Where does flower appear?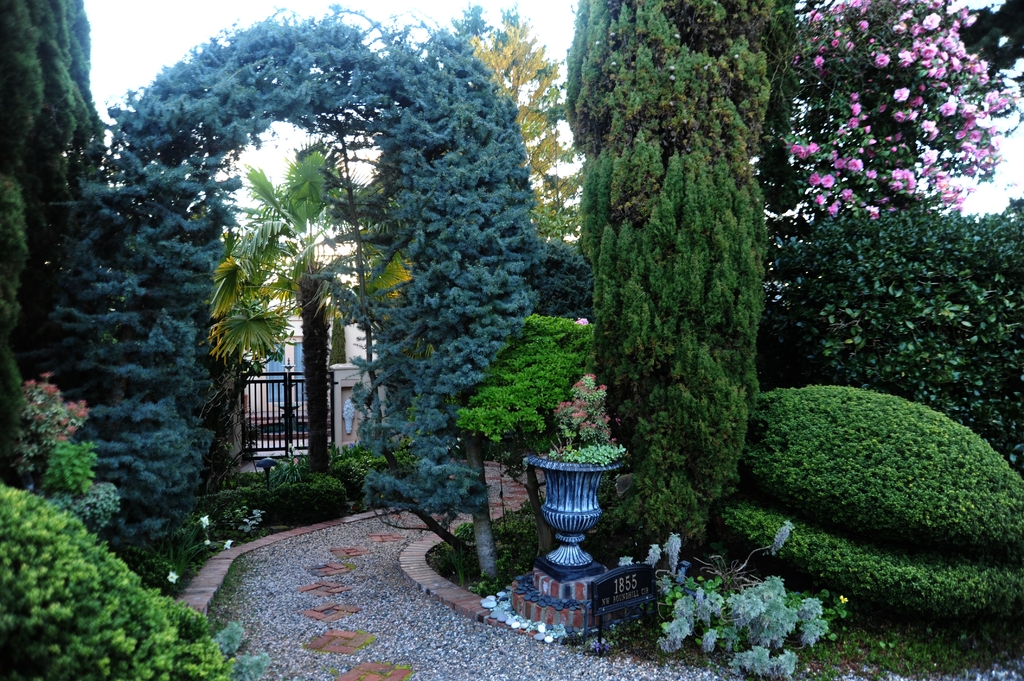
Appears at box(286, 451, 291, 458).
